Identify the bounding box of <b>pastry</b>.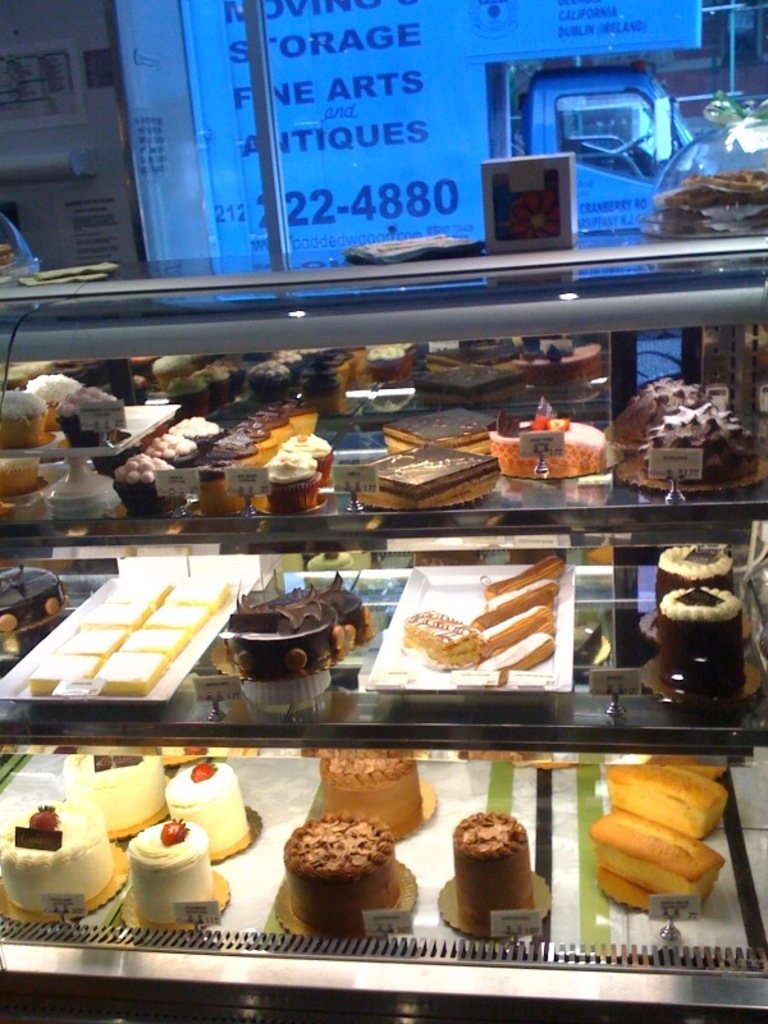
crop(64, 750, 161, 833).
